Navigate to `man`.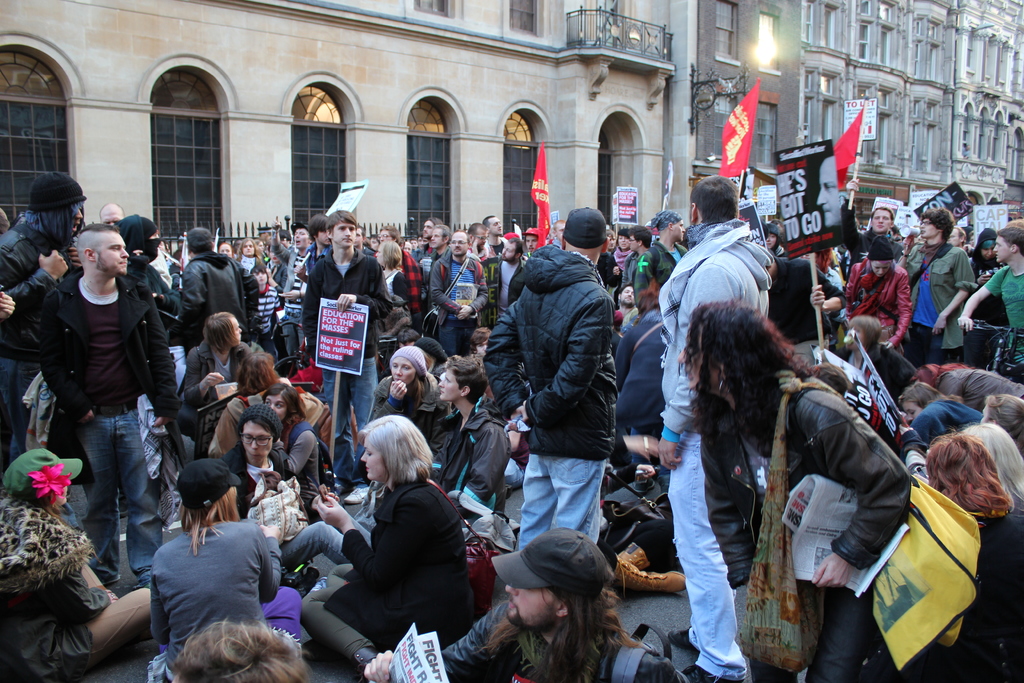
Navigation target: 551:224:561:245.
